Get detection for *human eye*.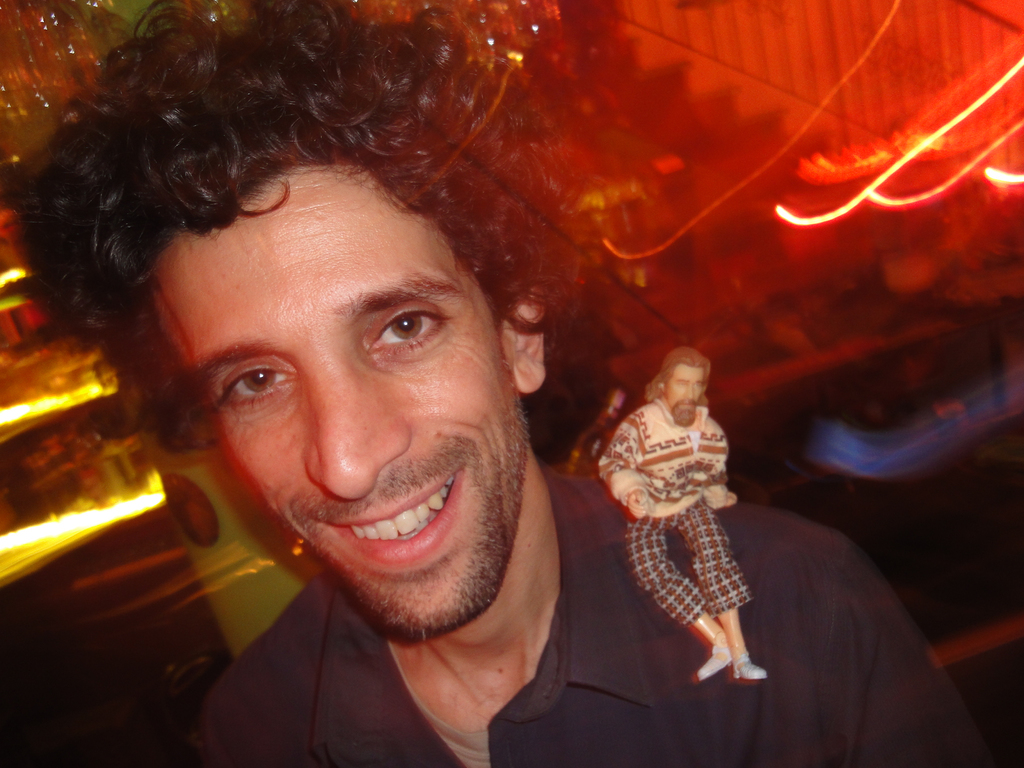
Detection: <region>358, 301, 448, 365</region>.
